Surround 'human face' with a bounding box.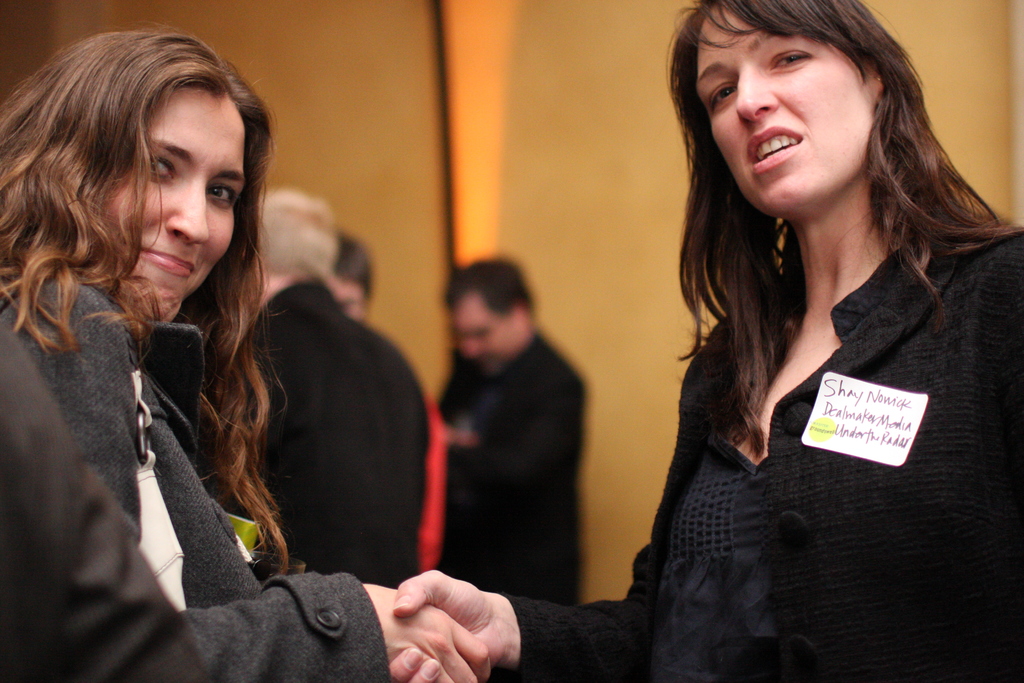
<bbox>447, 297, 520, 374</bbox>.
